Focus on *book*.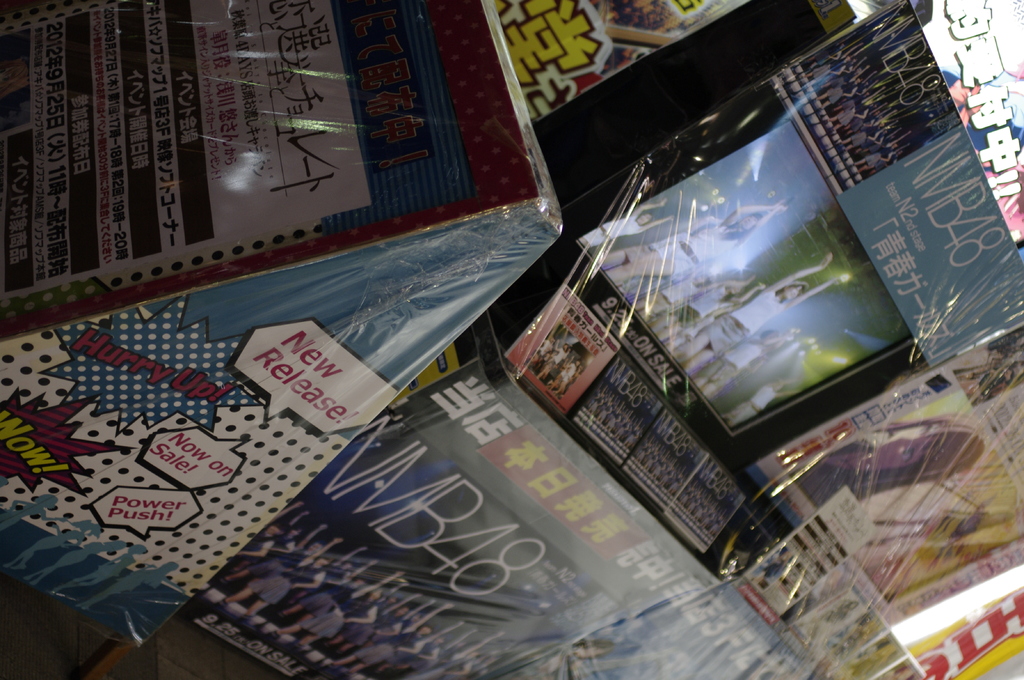
Focused at 799, 45, 1023, 391.
